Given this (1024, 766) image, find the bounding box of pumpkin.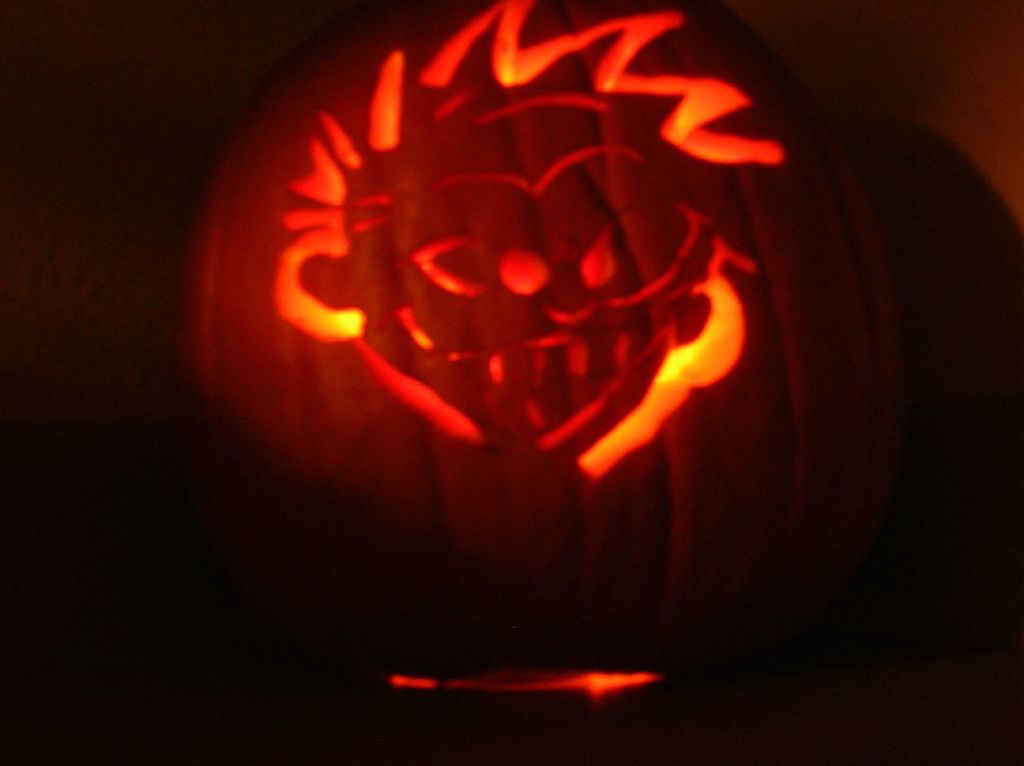
{"x1": 176, "y1": 0, "x2": 1023, "y2": 692}.
